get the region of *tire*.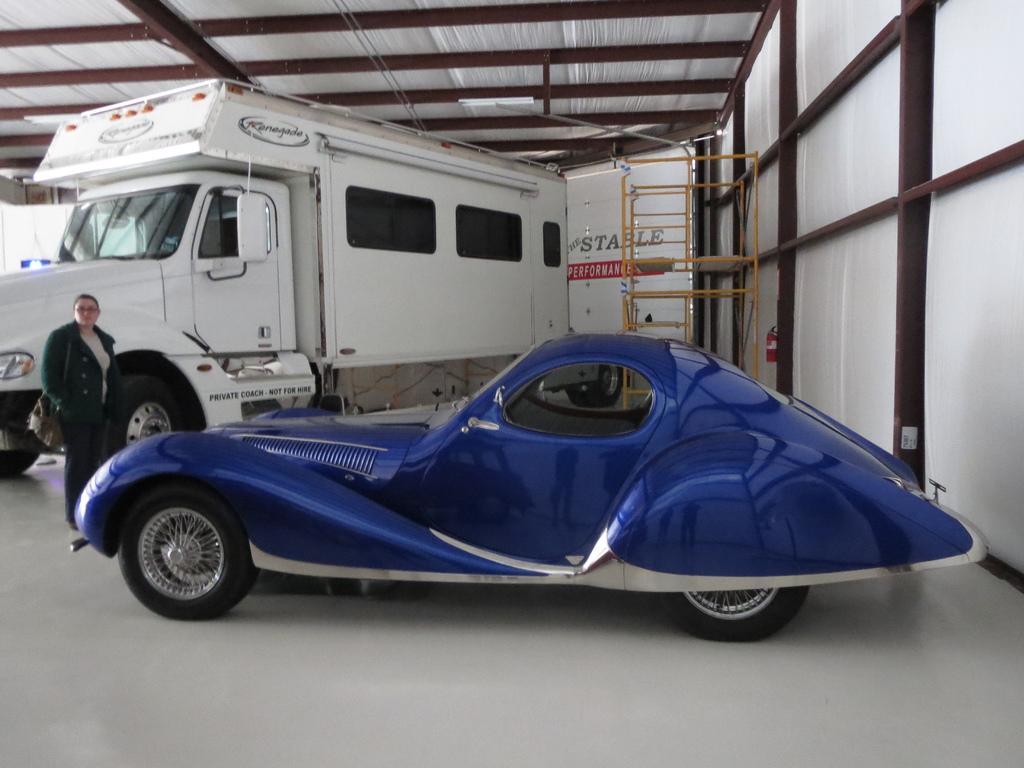
(0, 447, 38, 479).
